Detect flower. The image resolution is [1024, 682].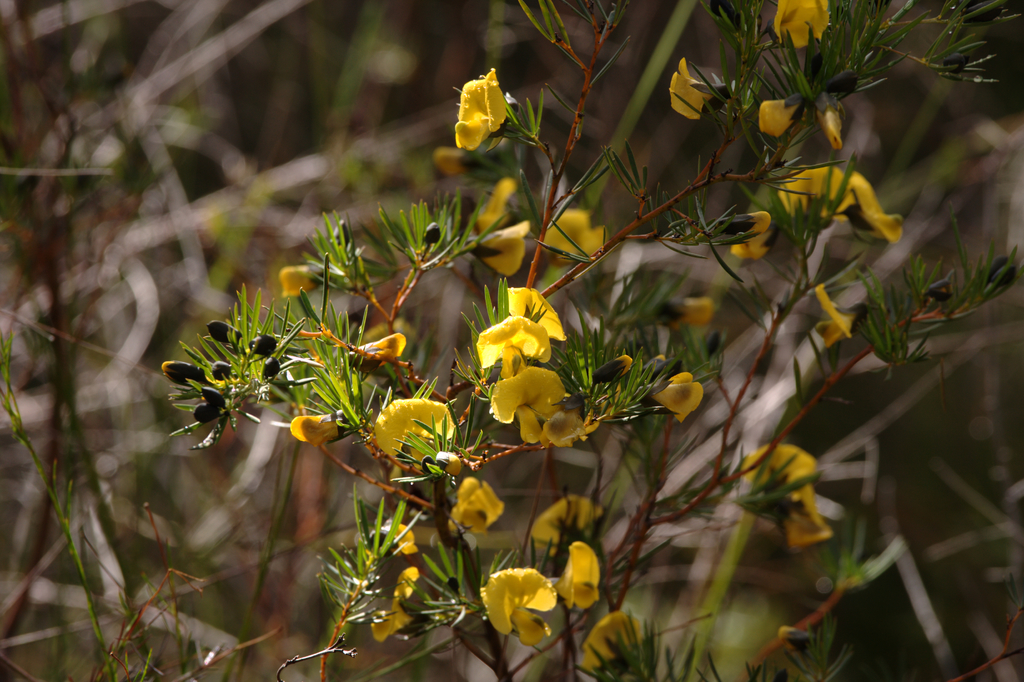
box=[772, 0, 826, 48].
